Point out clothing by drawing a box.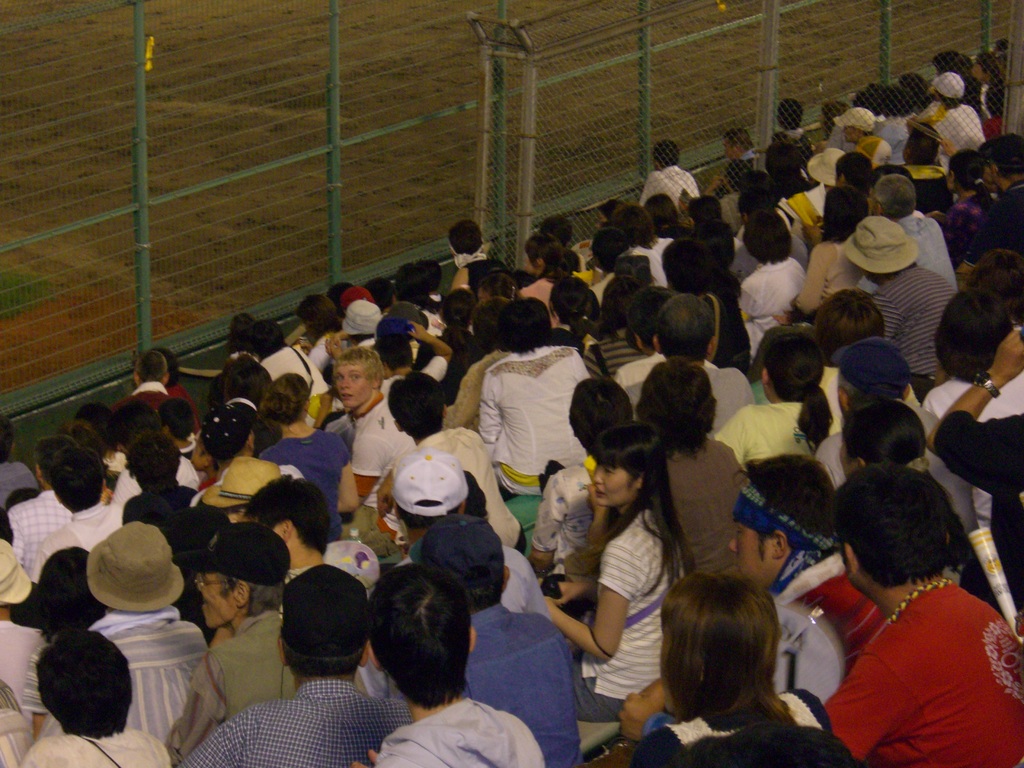
x1=582 y1=322 x2=651 y2=384.
